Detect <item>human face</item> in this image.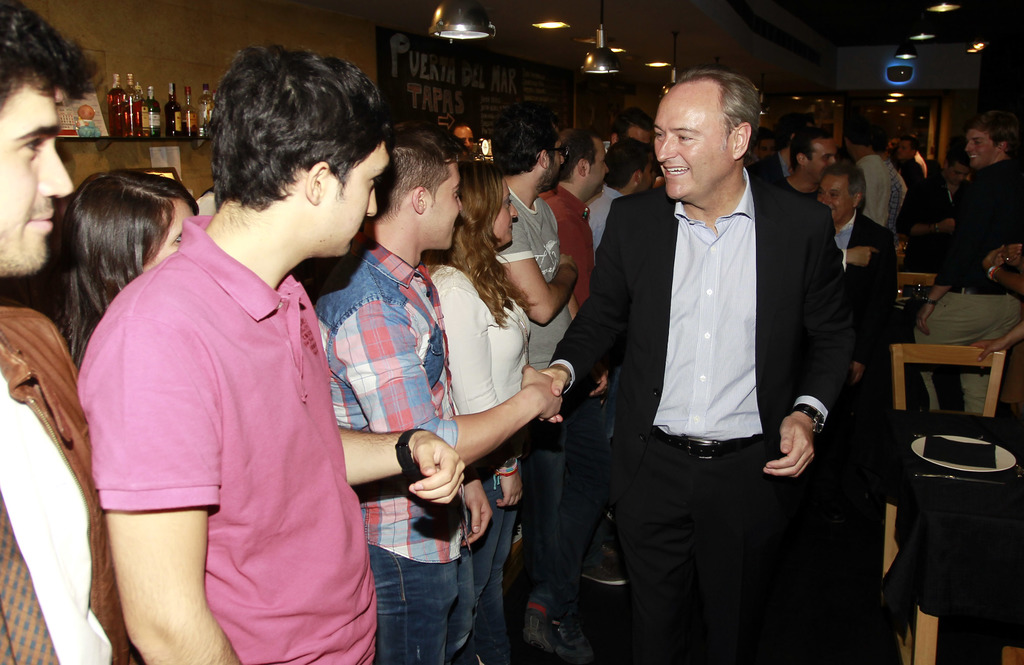
Detection: left=321, top=136, right=388, bottom=255.
